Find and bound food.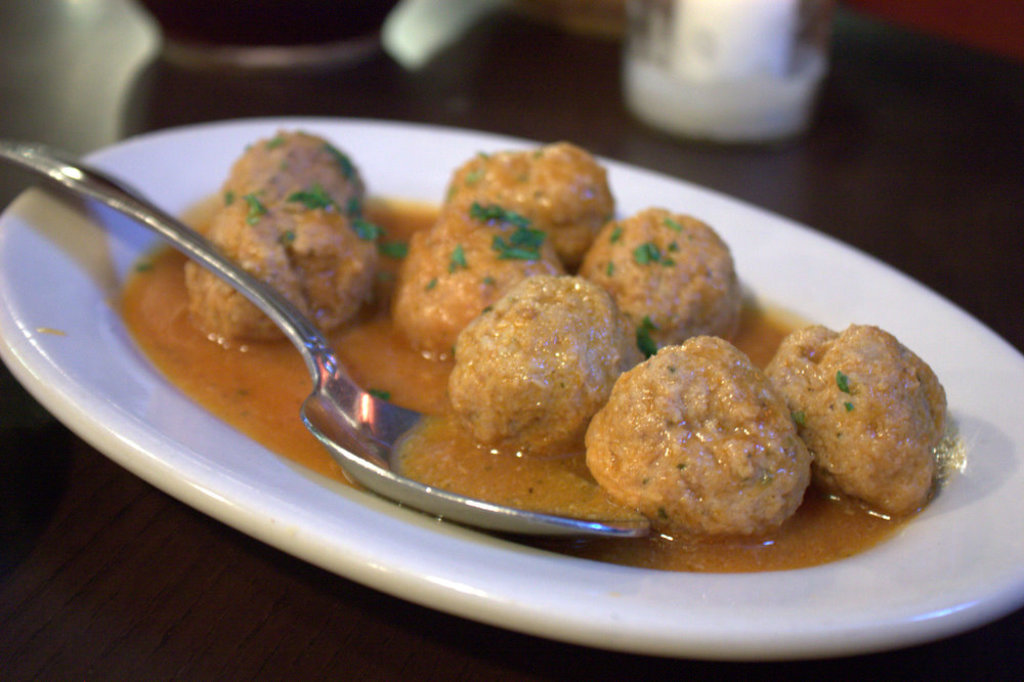
Bound: [x1=578, y1=204, x2=741, y2=348].
